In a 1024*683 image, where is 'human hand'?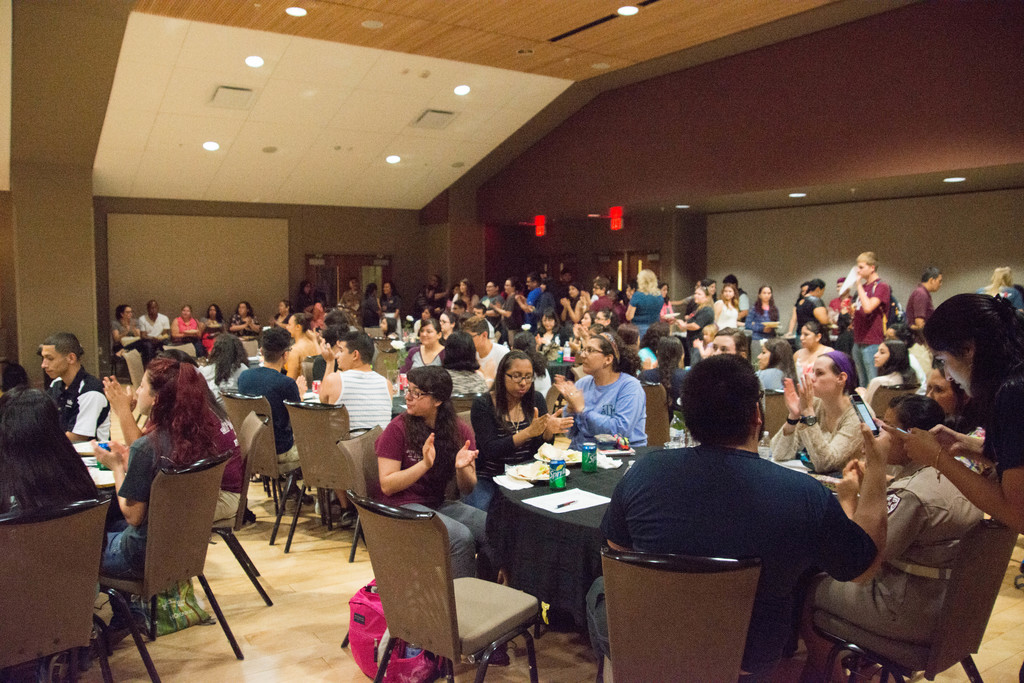
region(104, 380, 132, 412).
